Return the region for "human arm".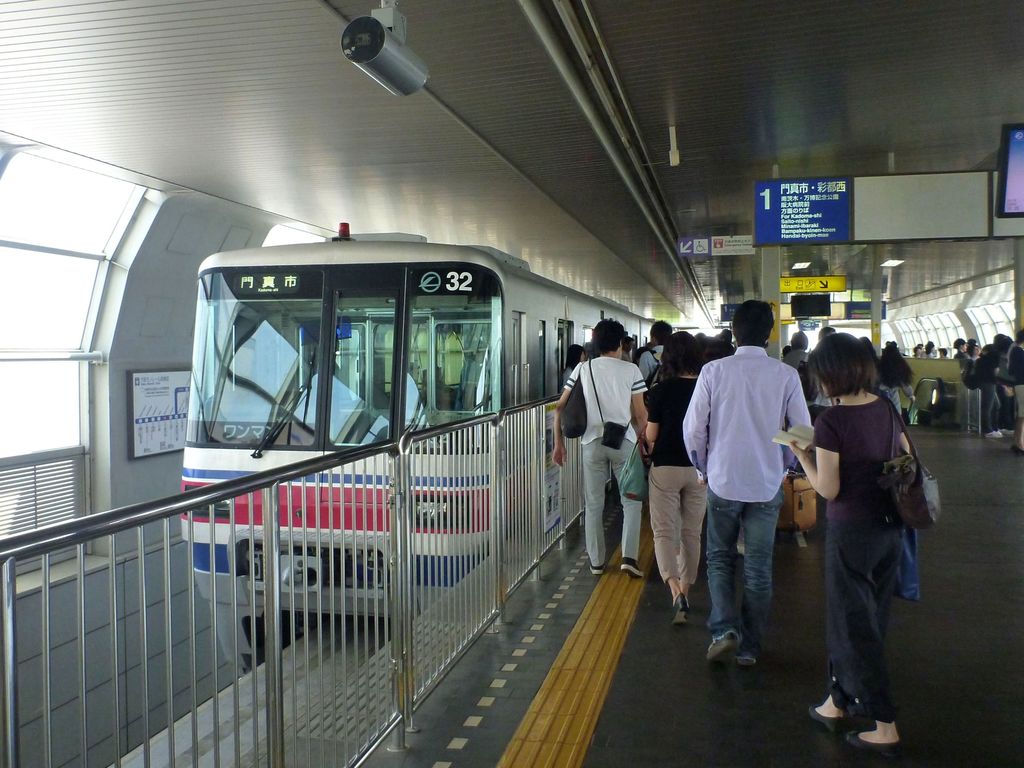
Rect(550, 366, 578, 467).
